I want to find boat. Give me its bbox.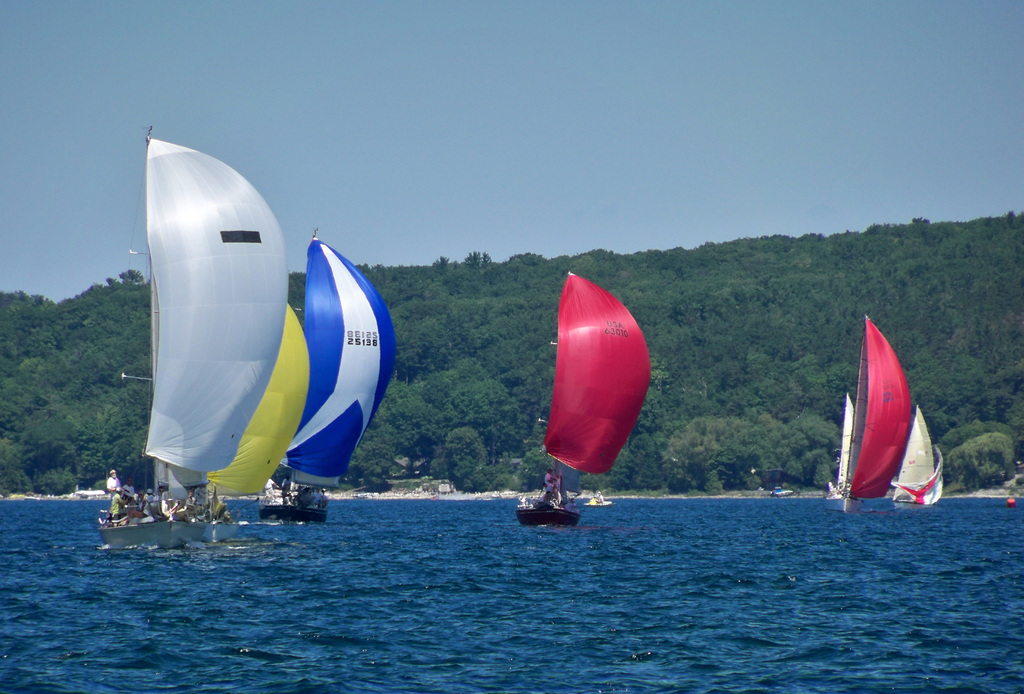
rect(202, 300, 312, 540).
